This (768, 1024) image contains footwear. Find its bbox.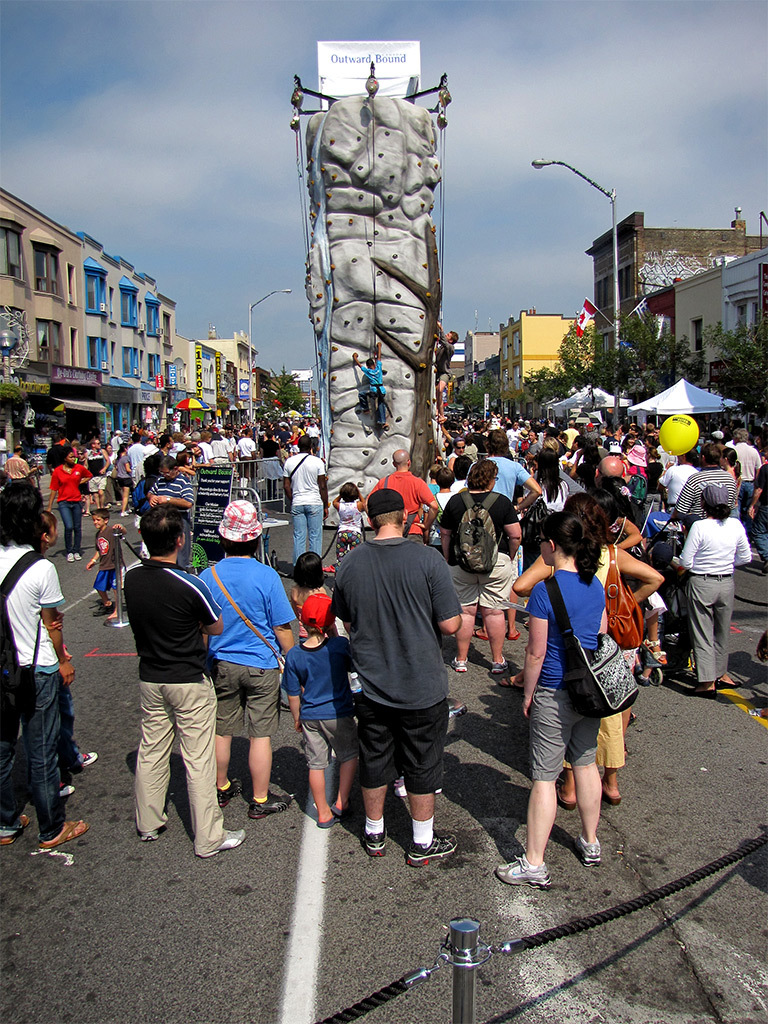
74,550,86,561.
